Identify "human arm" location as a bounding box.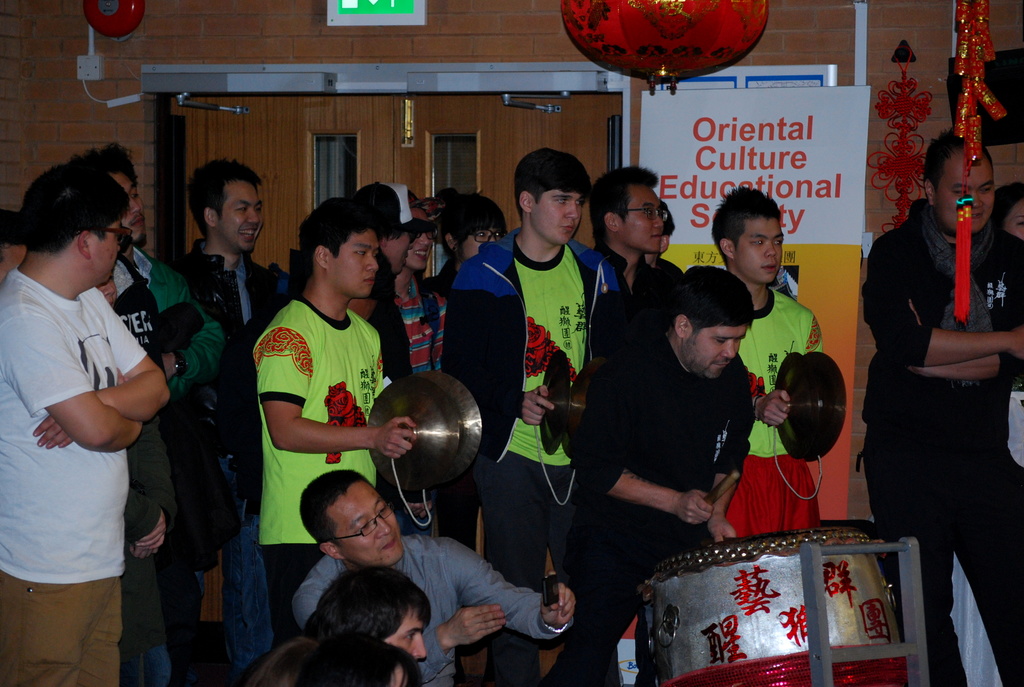
region(438, 255, 548, 432).
